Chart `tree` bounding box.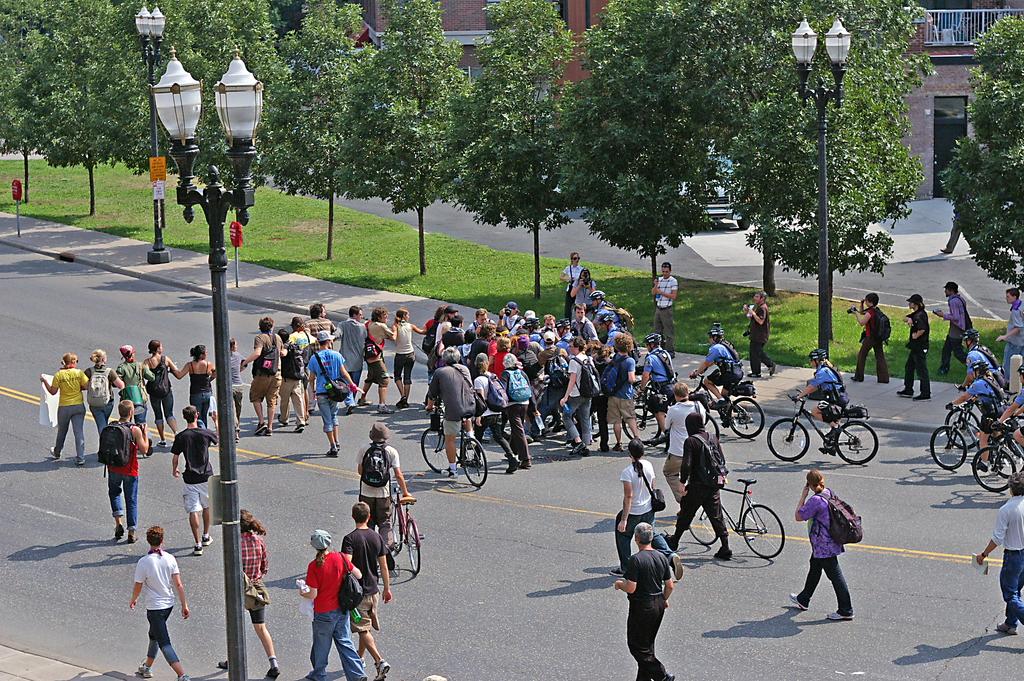
Charted: (x1=0, y1=0, x2=52, y2=193).
